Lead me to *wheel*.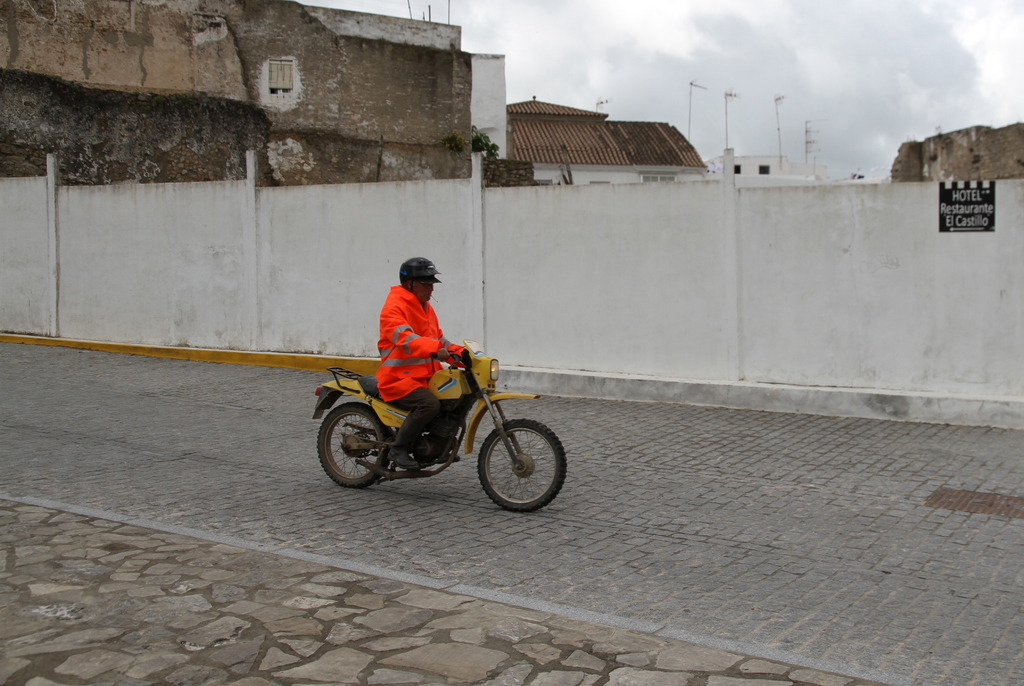
Lead to region(321, 406, 389, 491).
